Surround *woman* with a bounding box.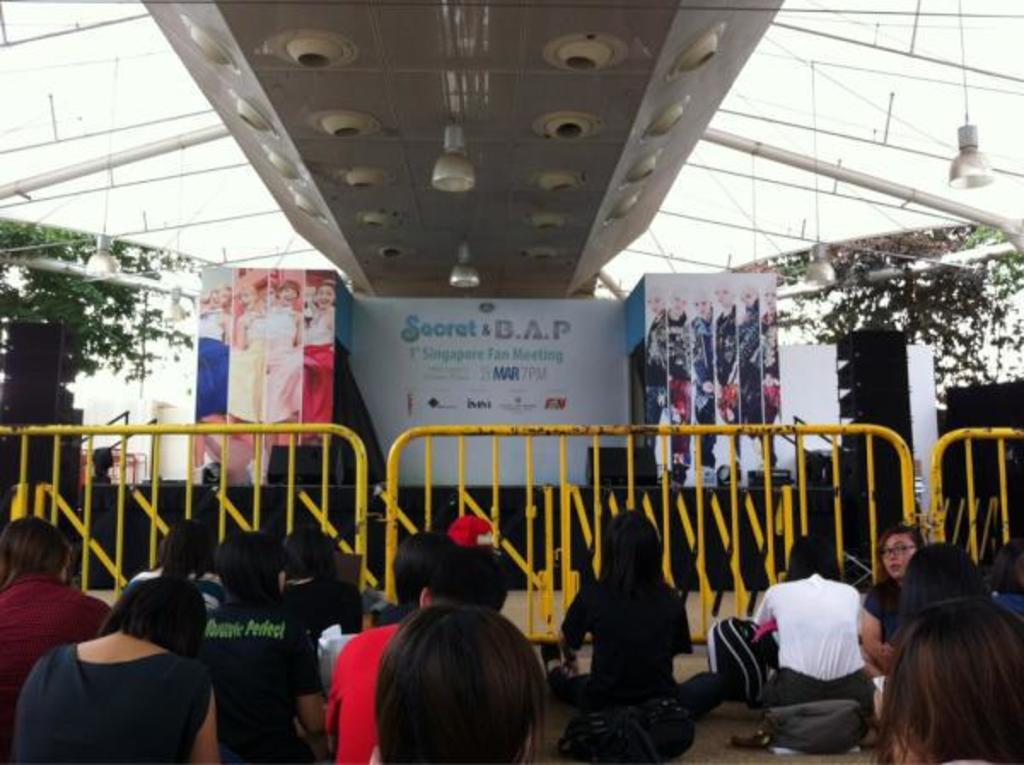
bbox=(858, 523, 920, 681).
